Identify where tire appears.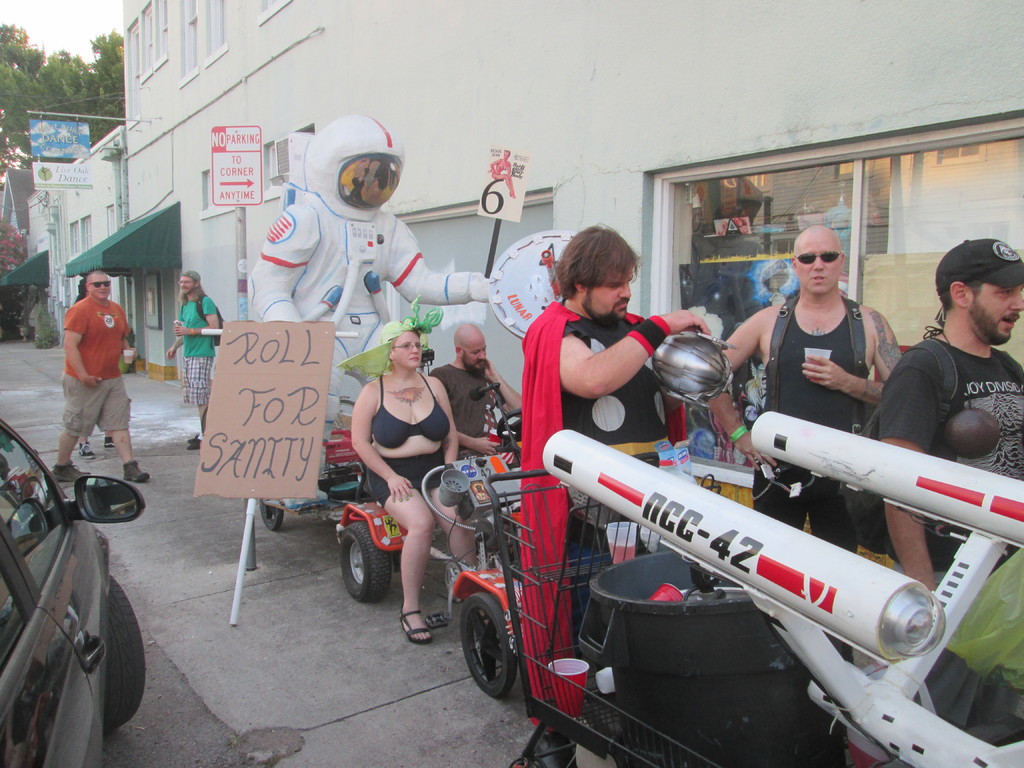
Appears at region(460, 596, 527, 723).
